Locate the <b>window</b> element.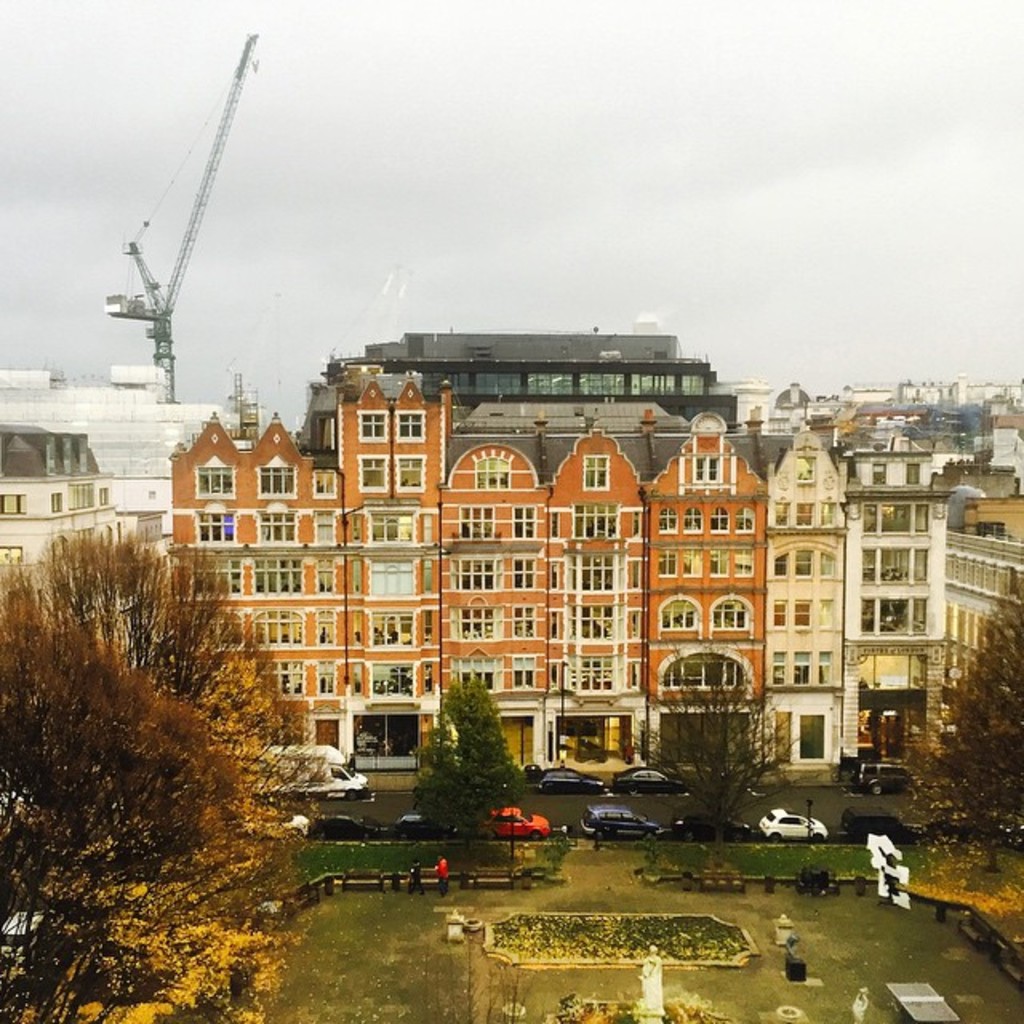
Element bbox: Rect(360, 445, 386, 499).
